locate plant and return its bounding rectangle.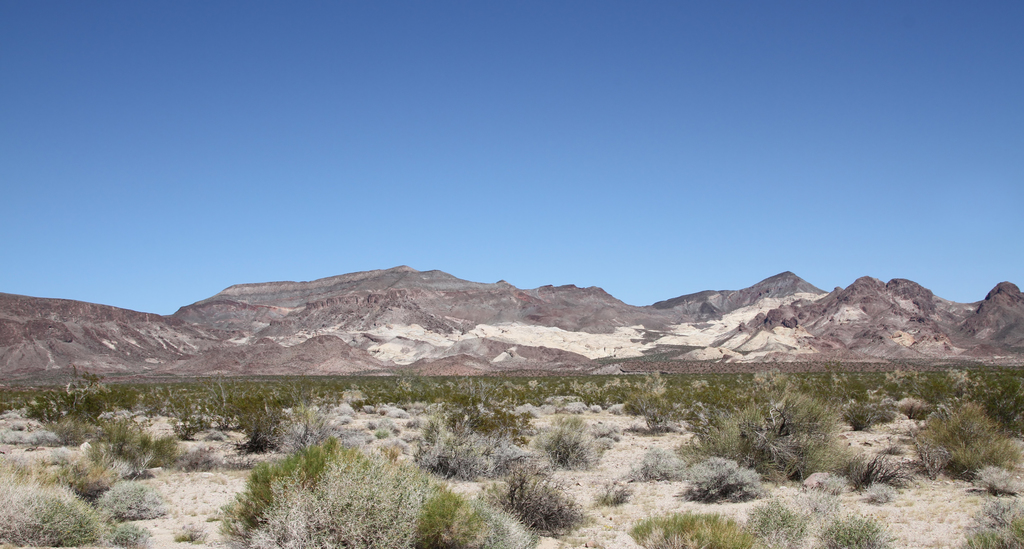
locate(811, 509, 891, 547).
